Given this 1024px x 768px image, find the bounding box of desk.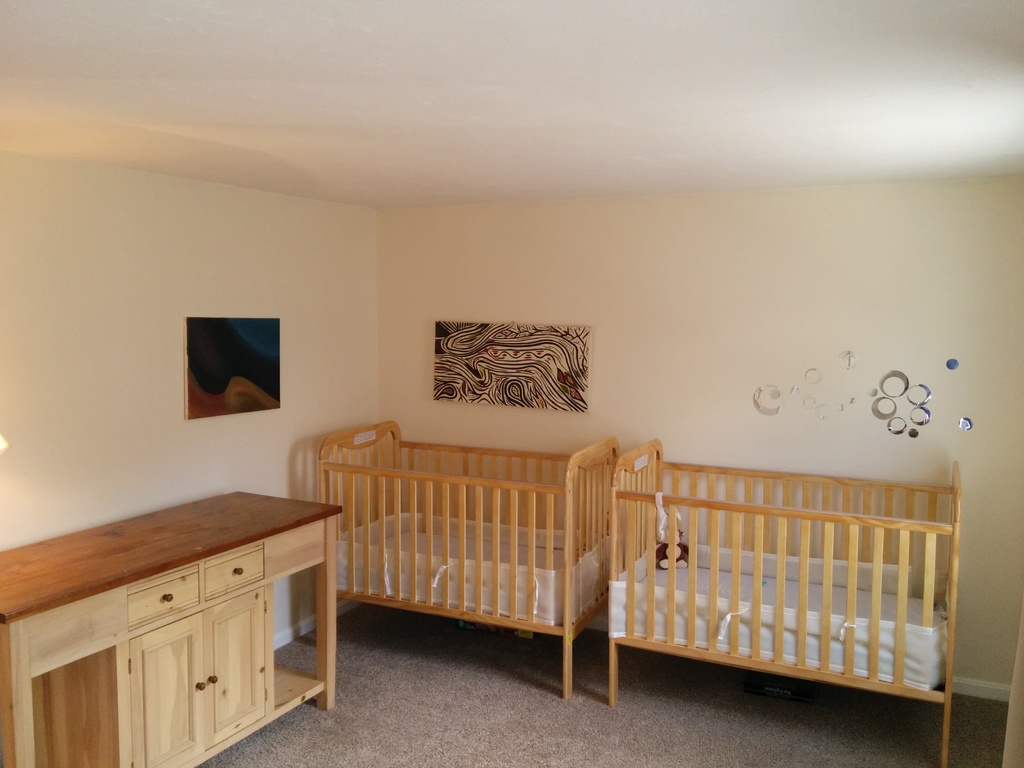
{"x1": 0, "y1": 451, "x2": 340, "y2": 766}.
